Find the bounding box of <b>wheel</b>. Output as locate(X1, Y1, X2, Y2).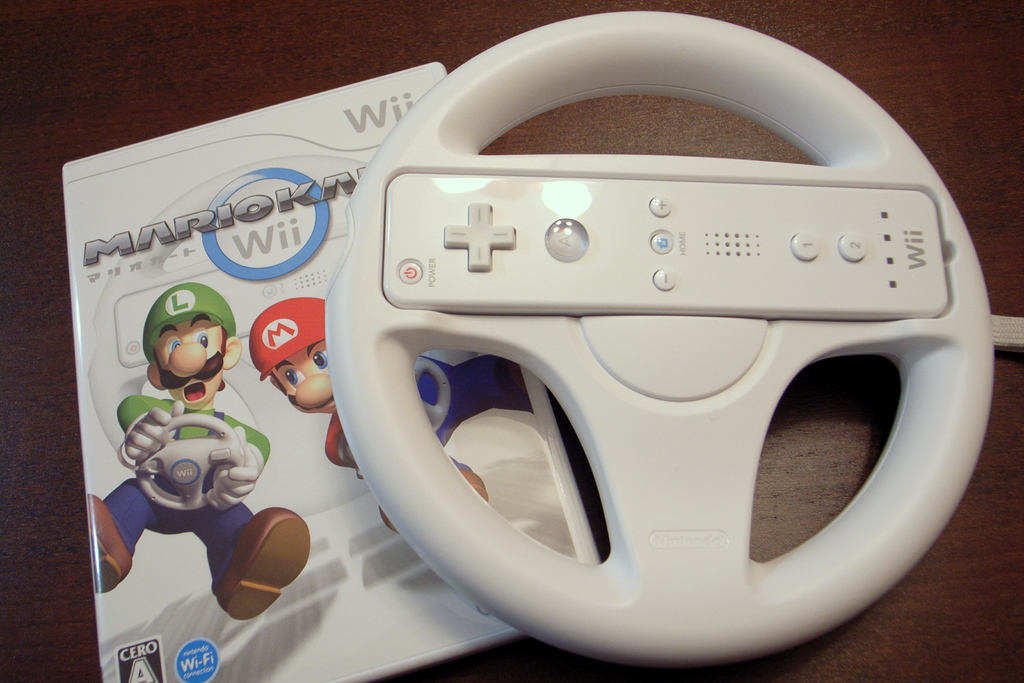
locate(413, 358, 451, 434).
